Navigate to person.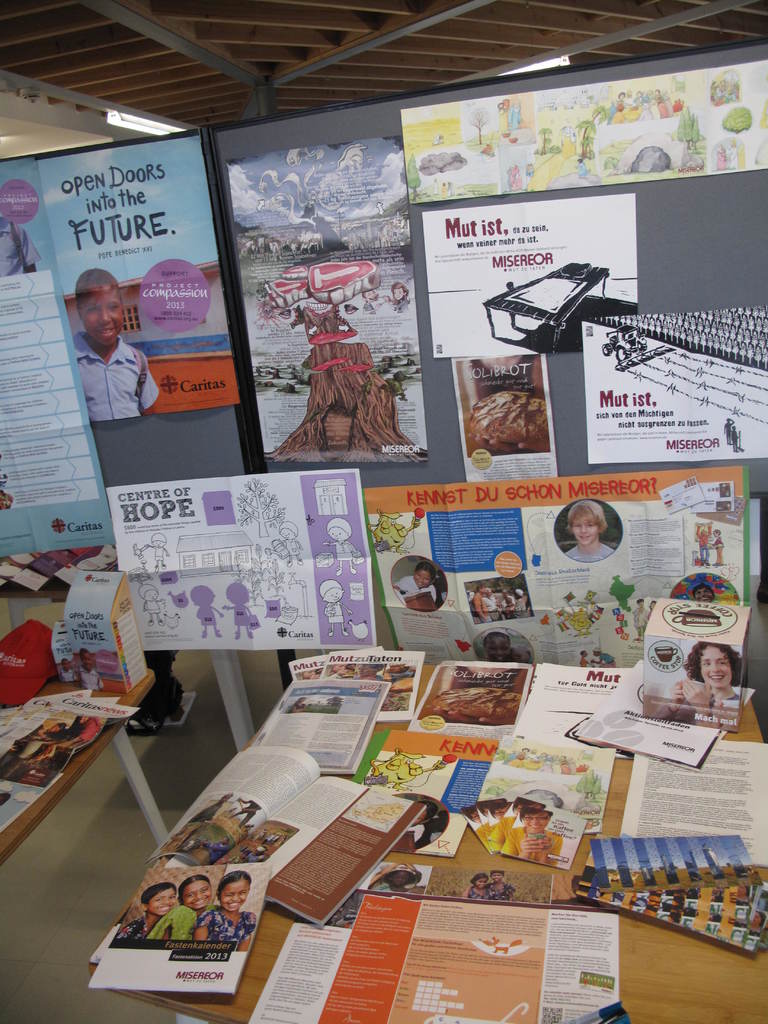
Navigation target: [x1=110, y1=884, x2=175, y2=944].
